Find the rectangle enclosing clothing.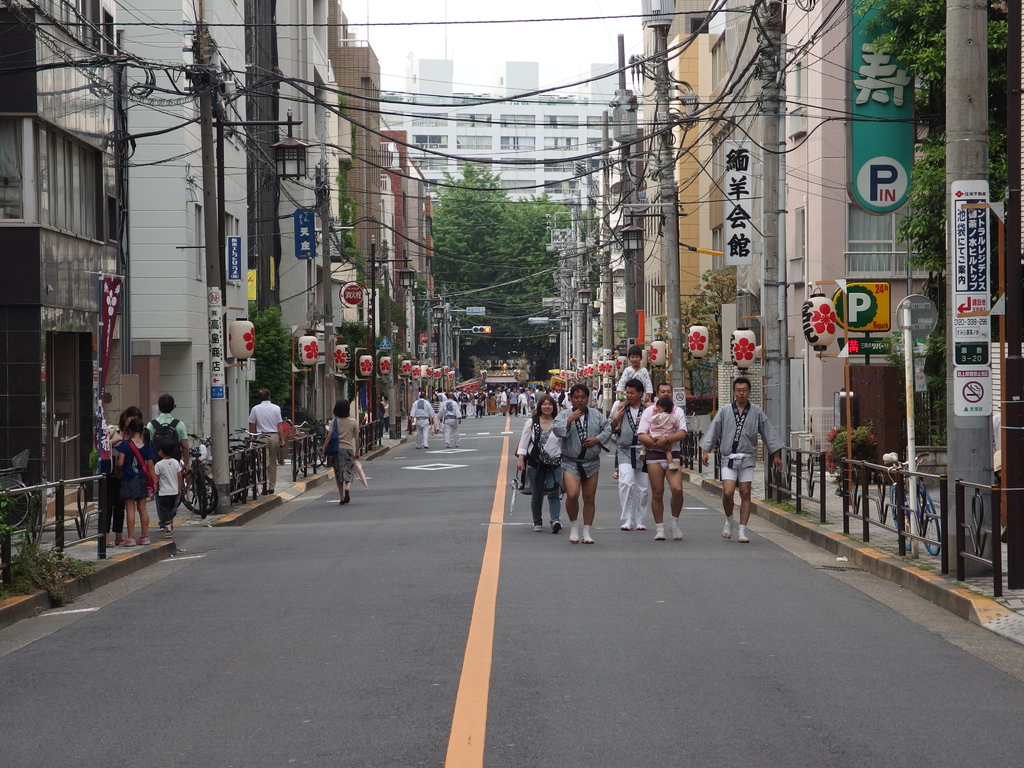
crop(639, 397, 684, 467).
